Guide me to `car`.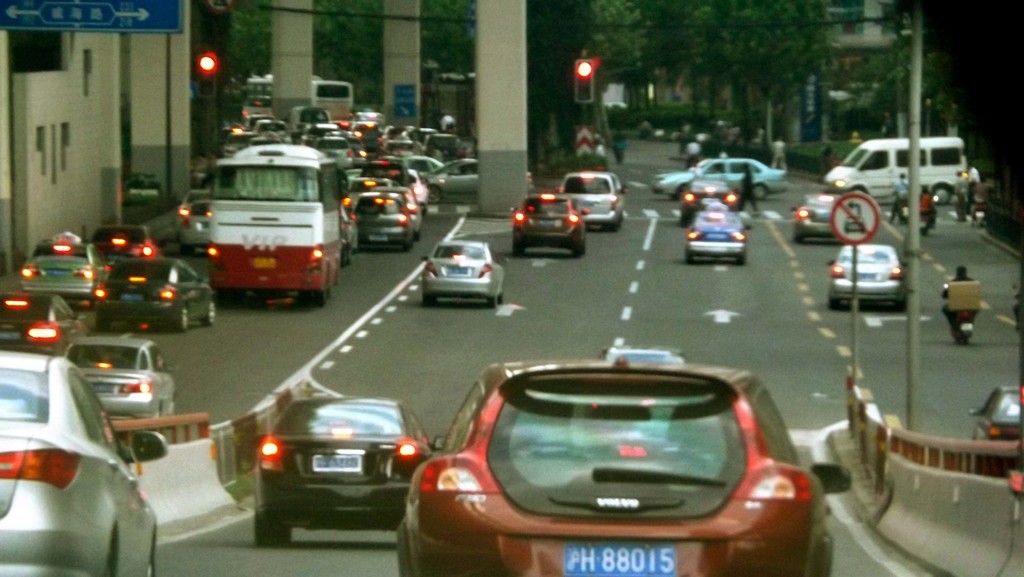
Guidance: select_region(824, 240, 903, 309).
